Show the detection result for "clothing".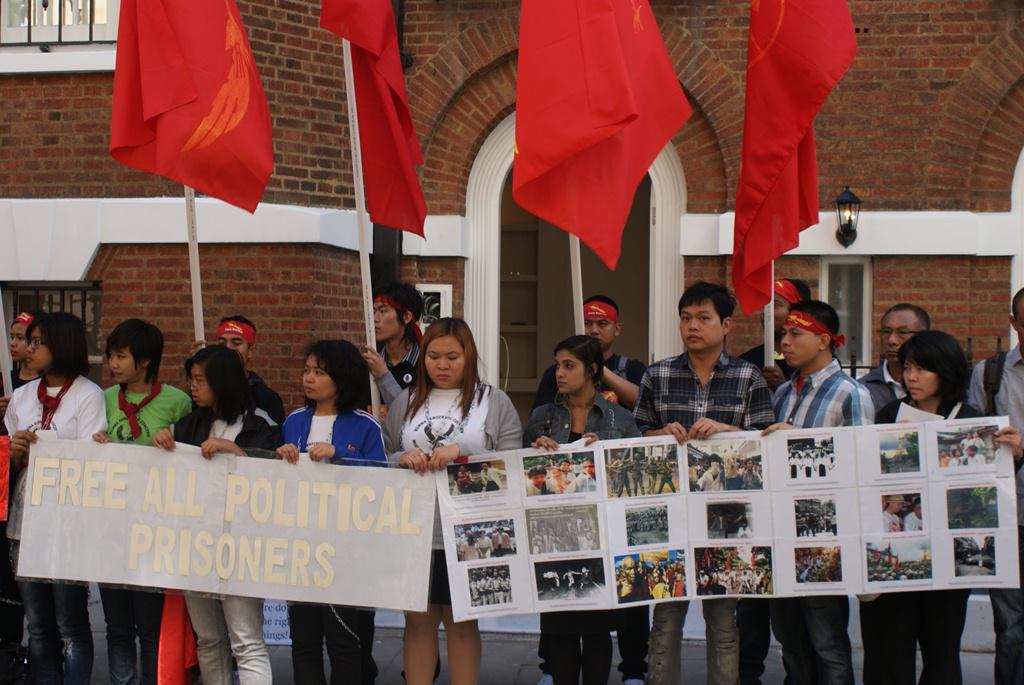
Rect(732, 13, 848, 298).
